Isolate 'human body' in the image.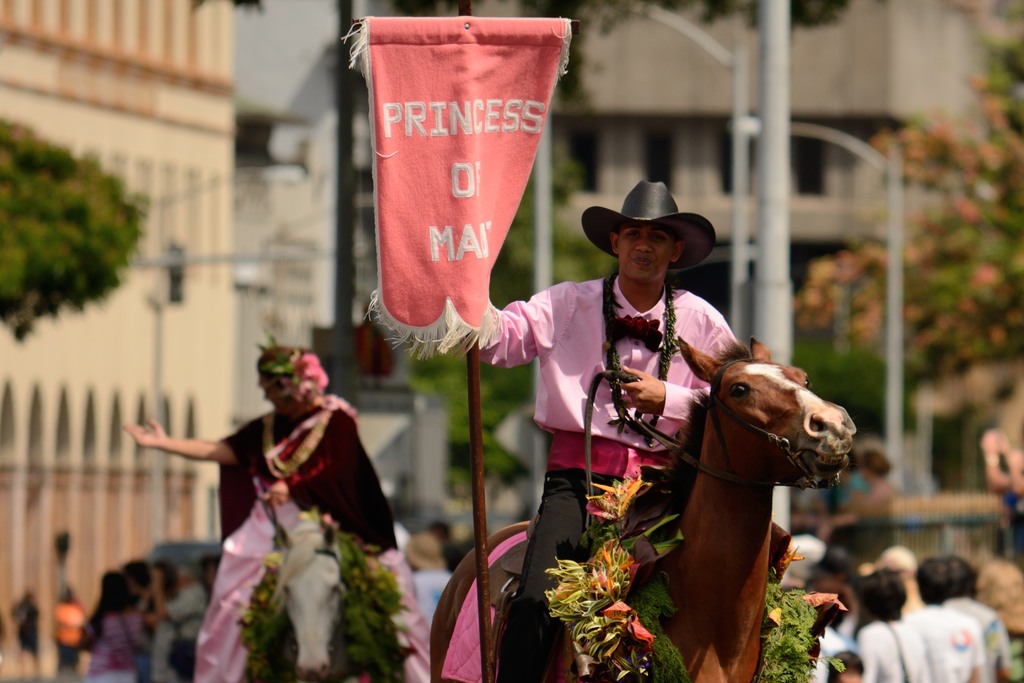
Isolated region: <box>124,333,433,682</box>.
